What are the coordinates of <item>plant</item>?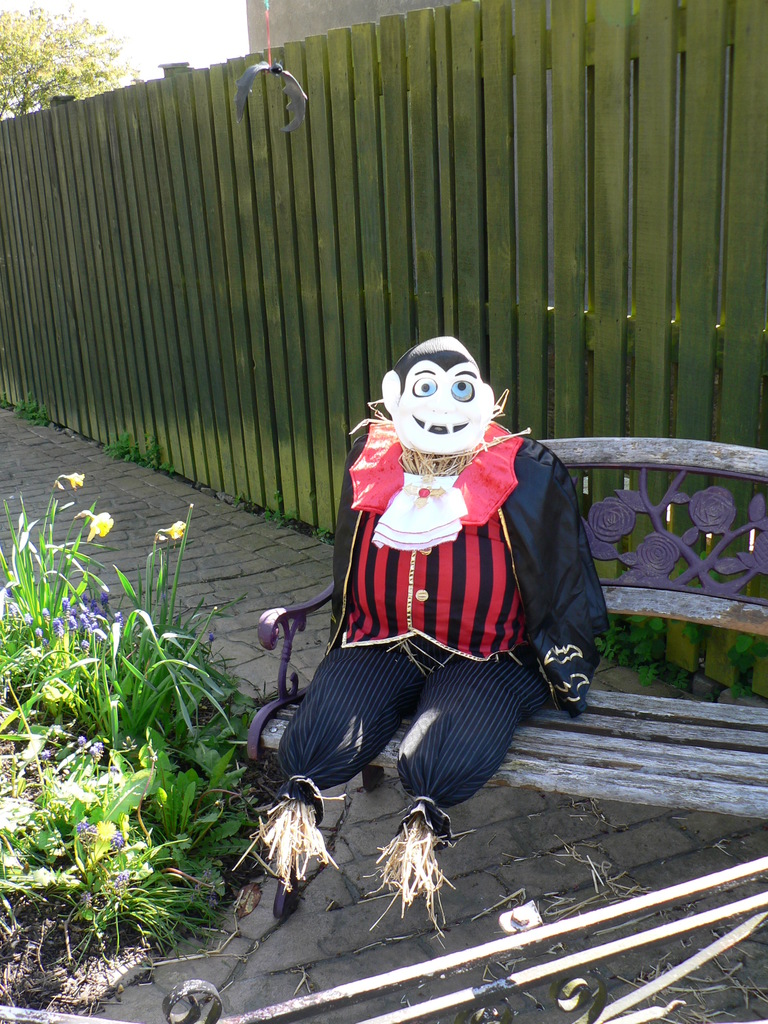
[x1=596, y1=550, x2=767, y2=694].
